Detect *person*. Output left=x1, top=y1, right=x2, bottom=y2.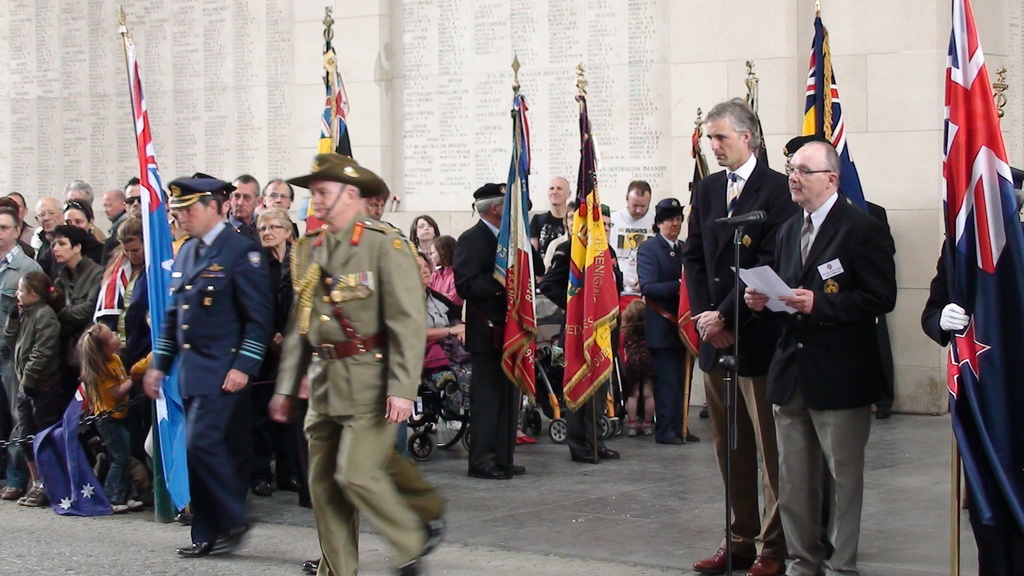
left=8, top=266, right=65, bottom=512.
